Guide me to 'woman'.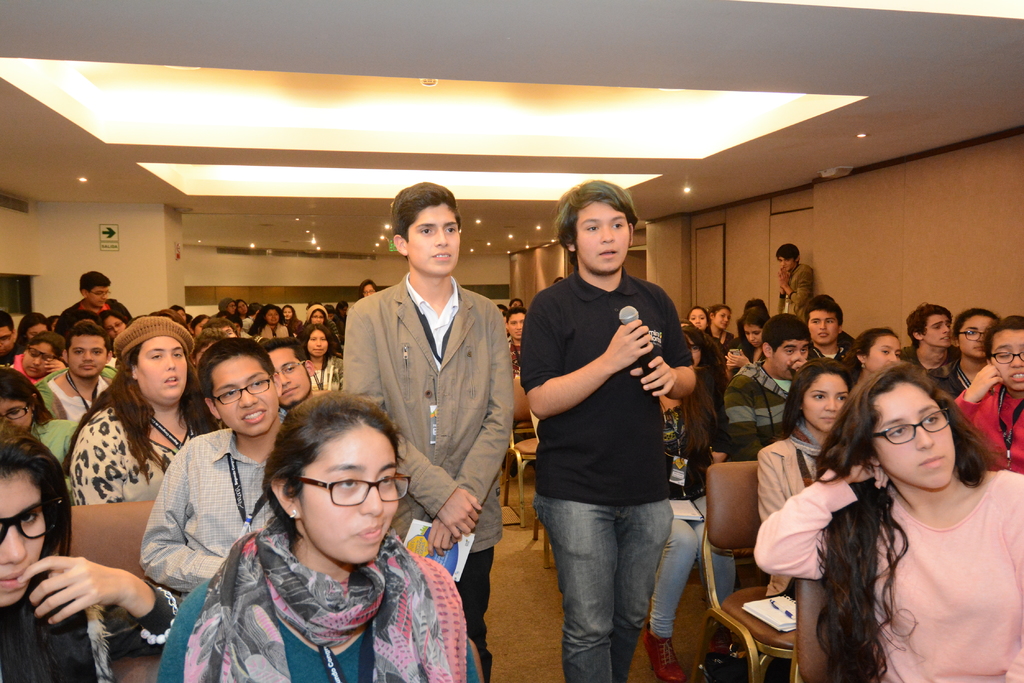
Guidance: select_region(308, 309, 328, 327).
